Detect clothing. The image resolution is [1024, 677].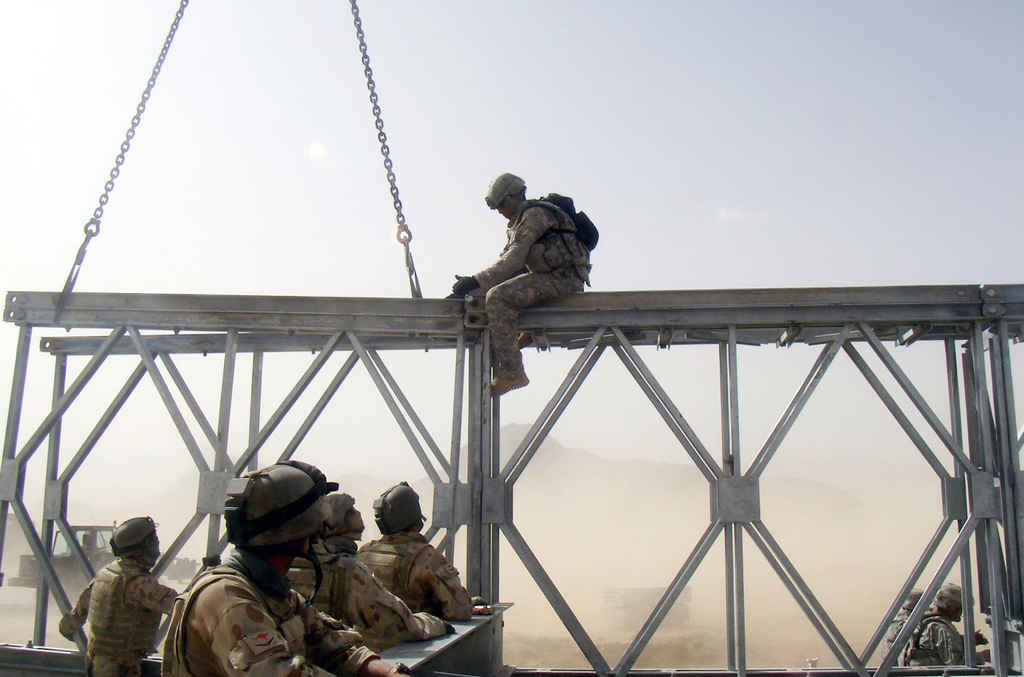
<region>157, 549, 384, 676</region>.
